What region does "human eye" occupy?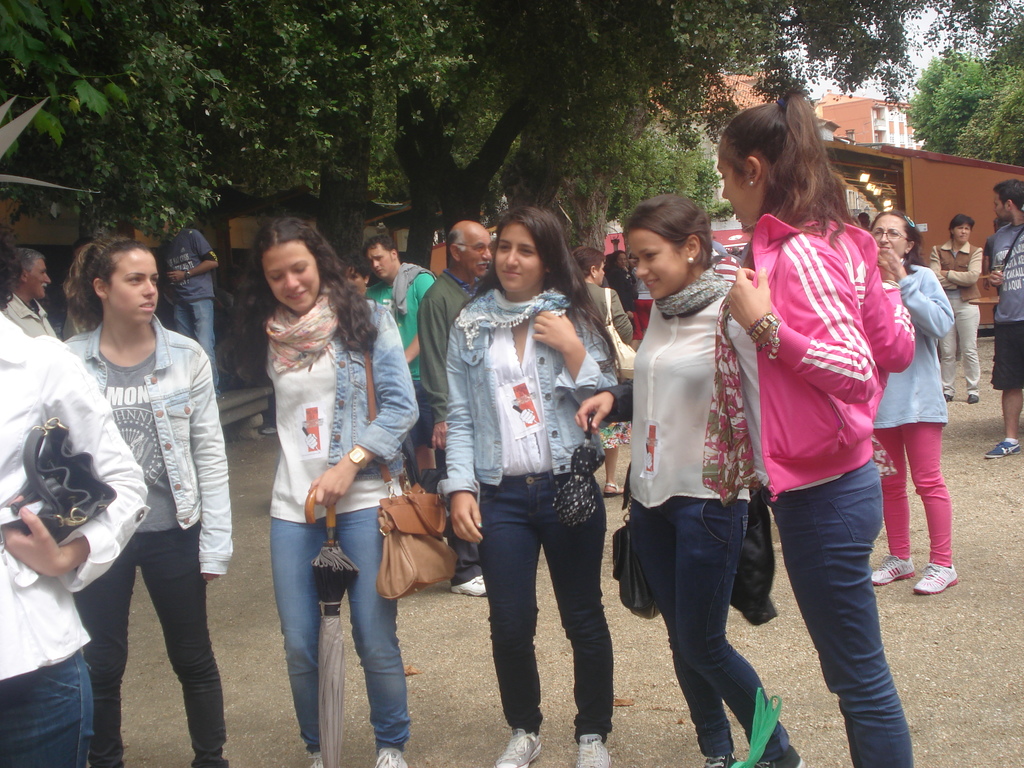
region(631, 256, 637, 269).
